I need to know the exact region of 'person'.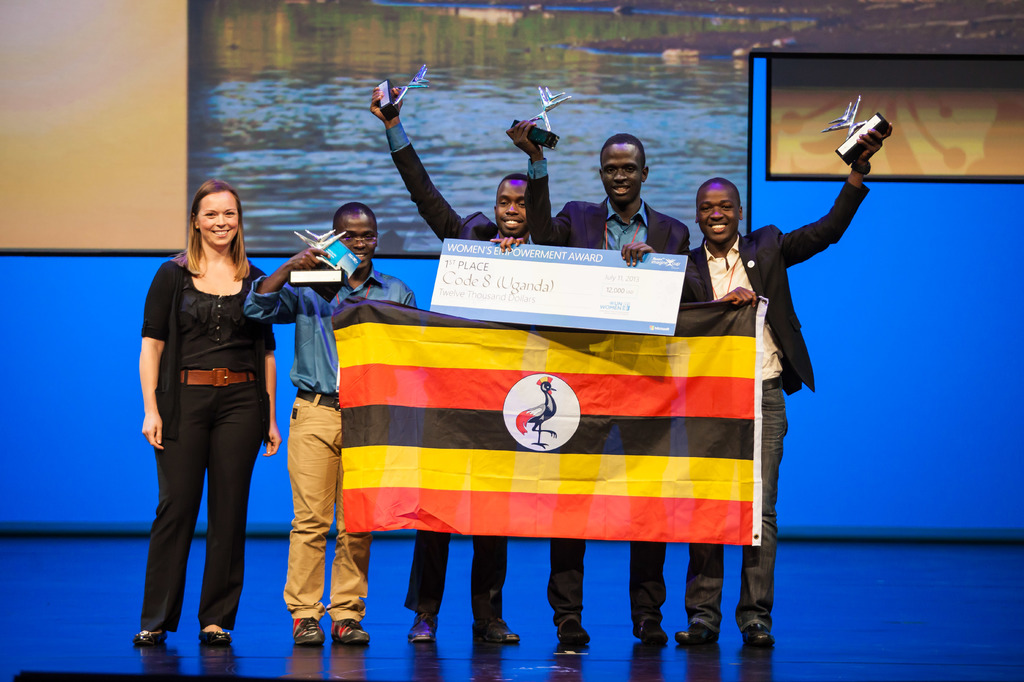
Region: detection(241, 200, 416, 640).
